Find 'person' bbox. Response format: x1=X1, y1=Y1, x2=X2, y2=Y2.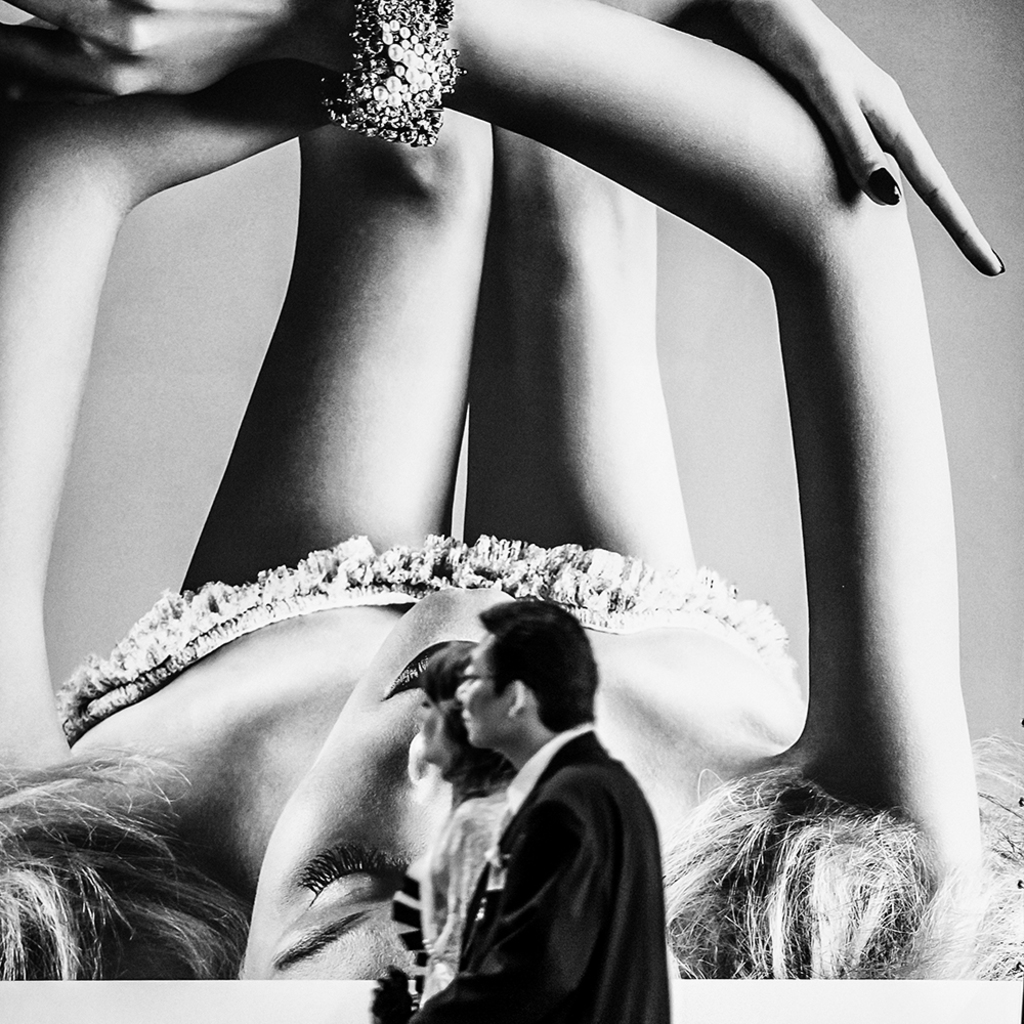
x1=0, y1=0, x2=1023, y2=982.
